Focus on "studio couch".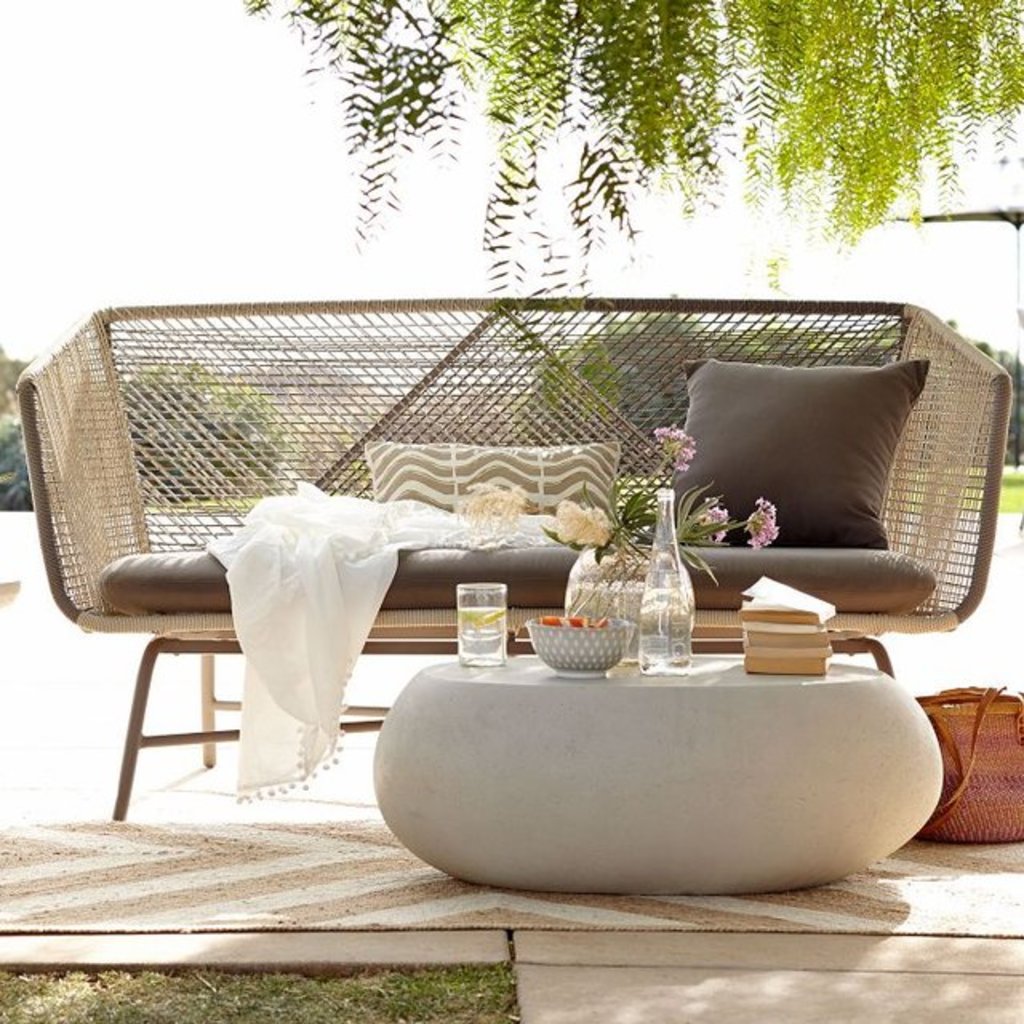
Focused at BBox(16, 291, 1022, 830).
